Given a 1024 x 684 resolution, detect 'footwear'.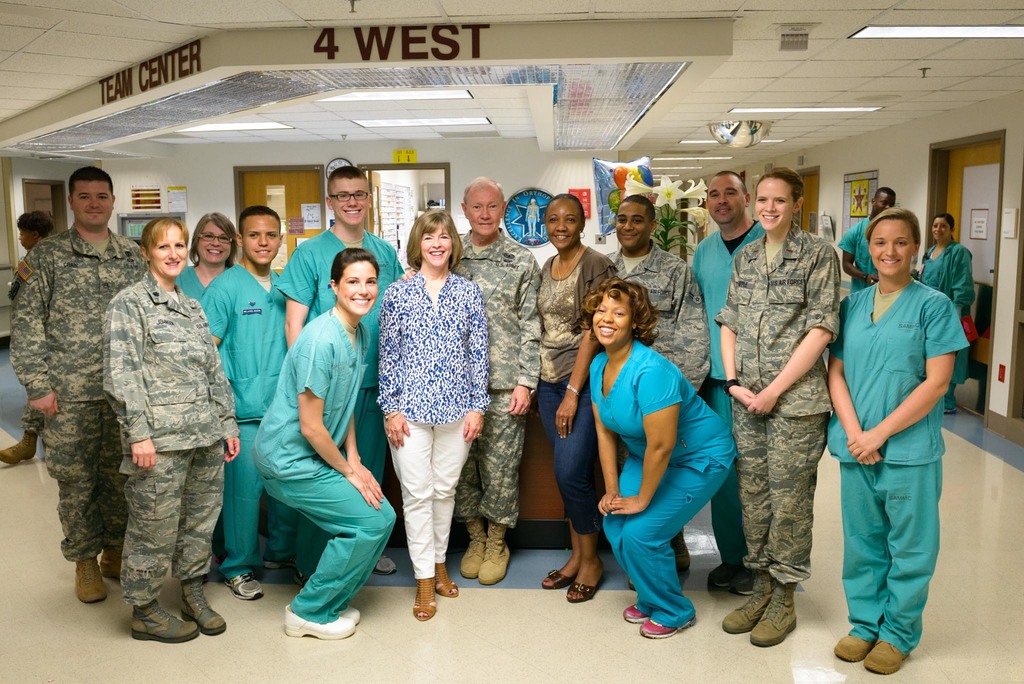
x1=705 y1=562 x2=750 y2=590.
